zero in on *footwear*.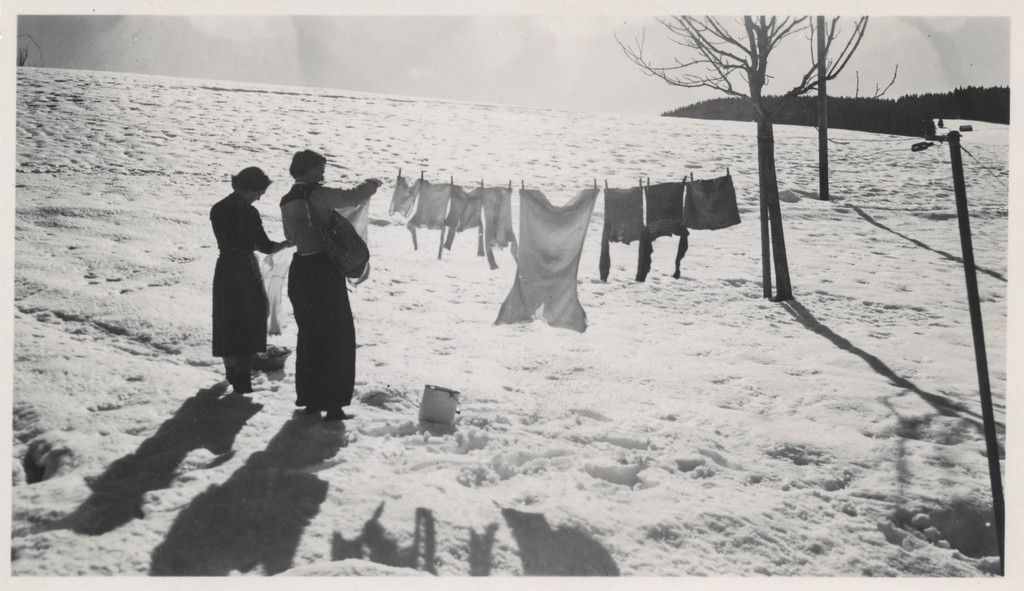
Zeroed in: select_region(306, 400, 321, 418).
